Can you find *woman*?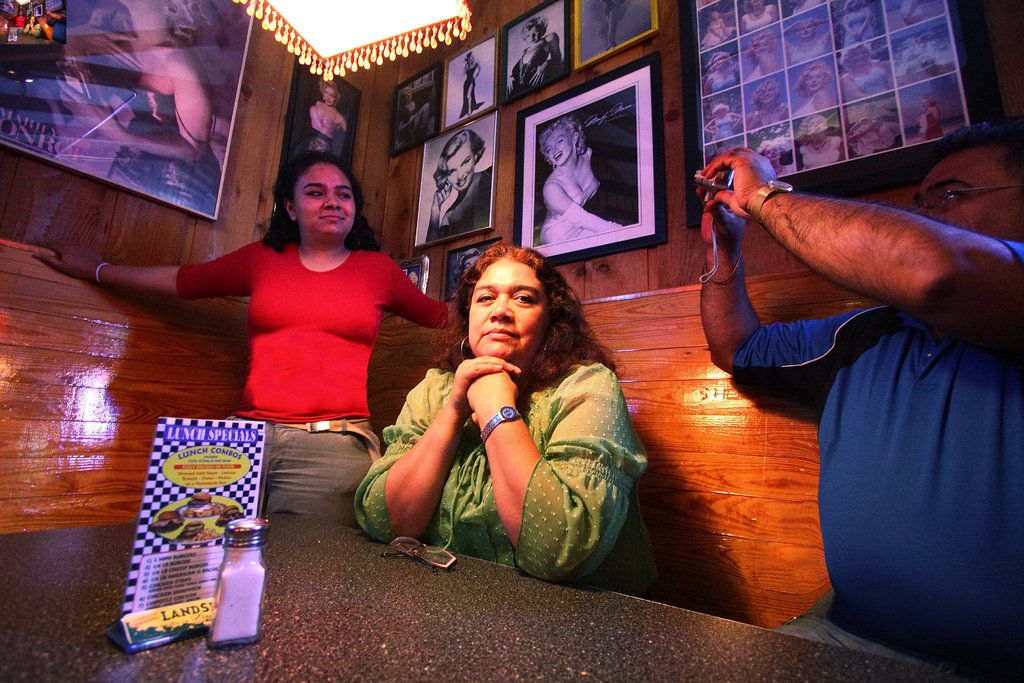
Yes, bounding box: 705:104:742:139.
